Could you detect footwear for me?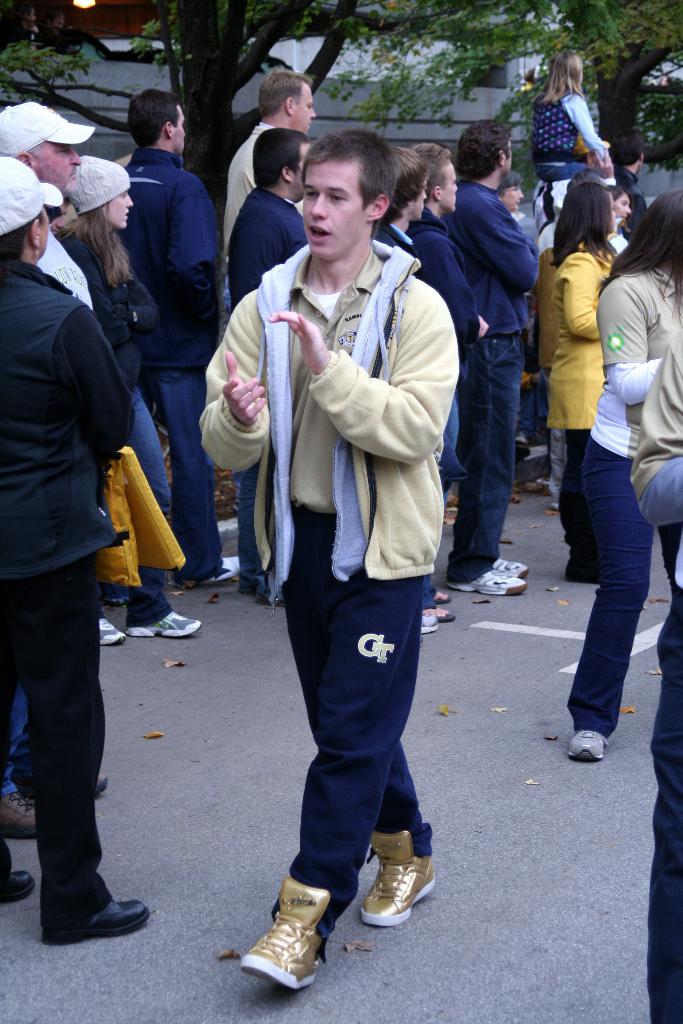
Detection result: bbox=(415, 606, 438, 634).
